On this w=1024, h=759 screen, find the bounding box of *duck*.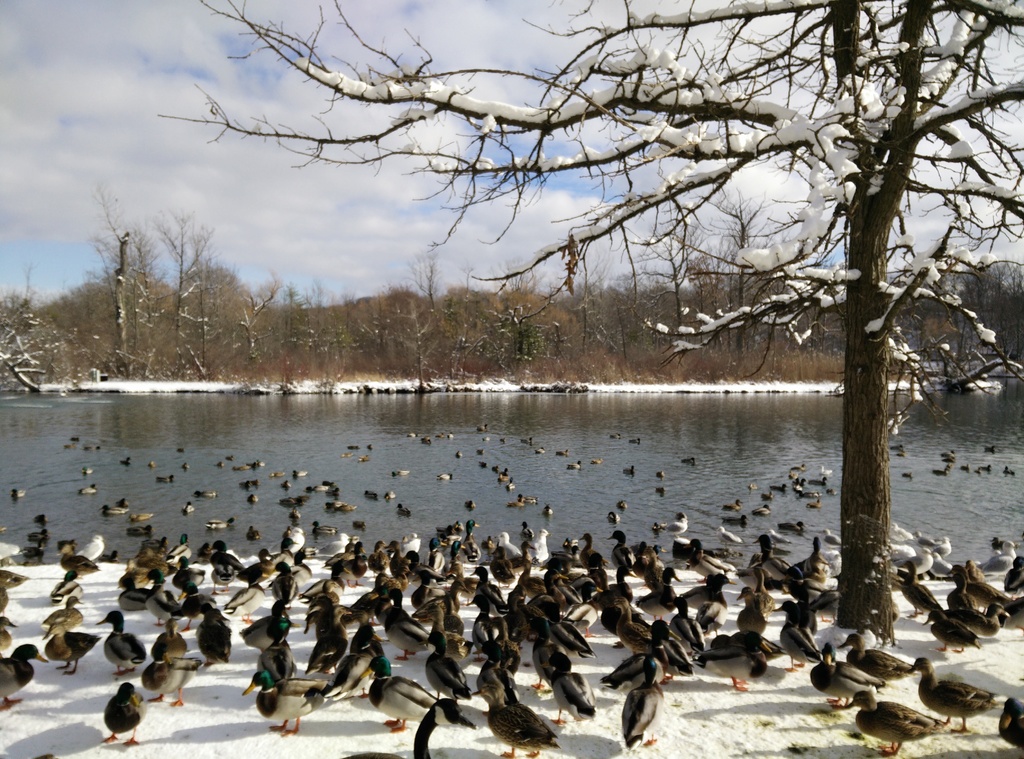
Bounding box: crop(950, 589, 996, 638).
